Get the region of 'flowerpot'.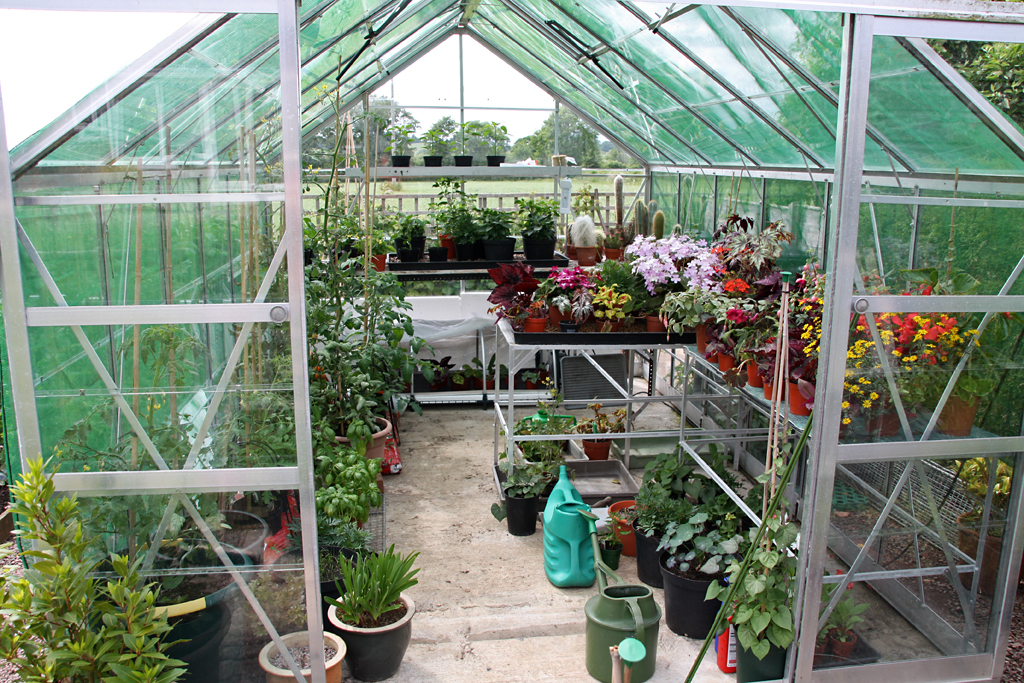
box=[606, 498, 650, 559].
